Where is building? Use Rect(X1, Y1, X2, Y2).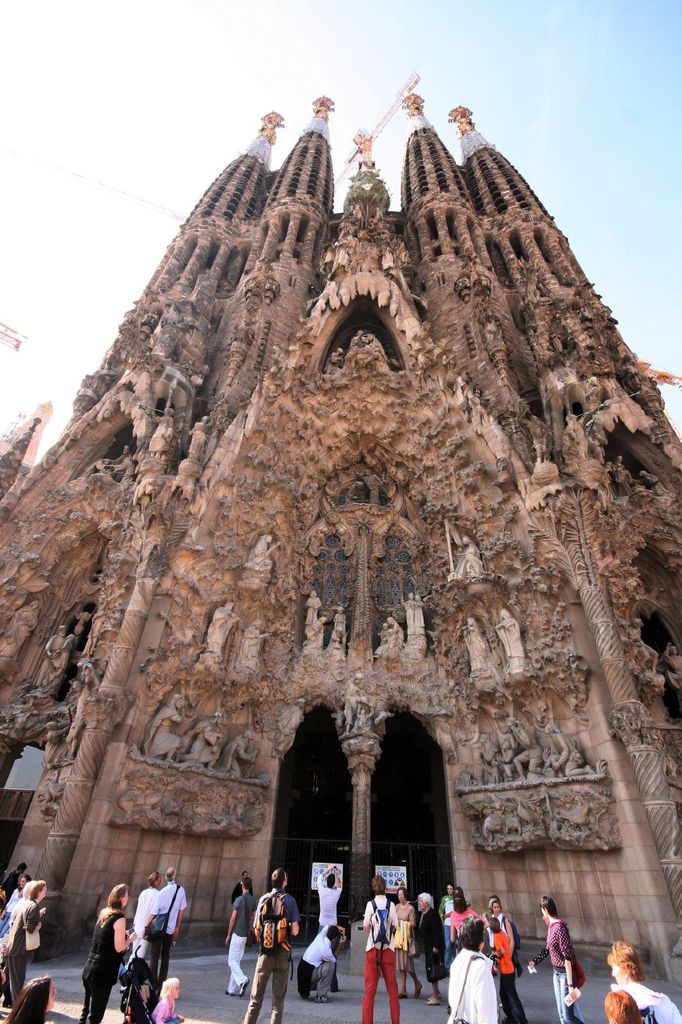
Rect(0, 94, 681, 977).
